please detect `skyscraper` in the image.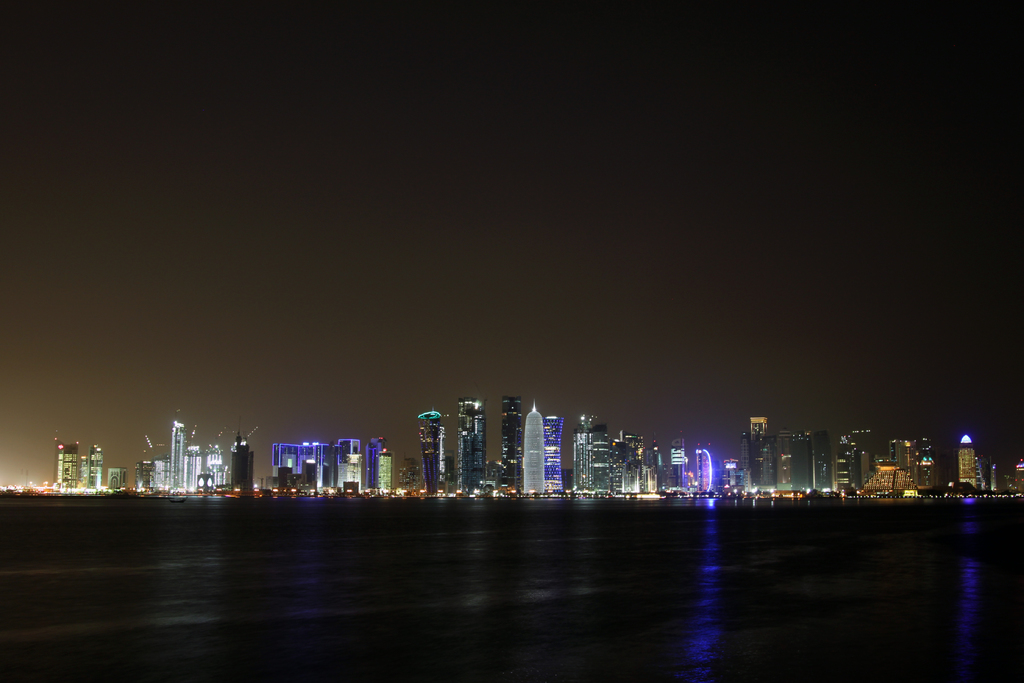
bbox=[455, 397, 488, 493].
